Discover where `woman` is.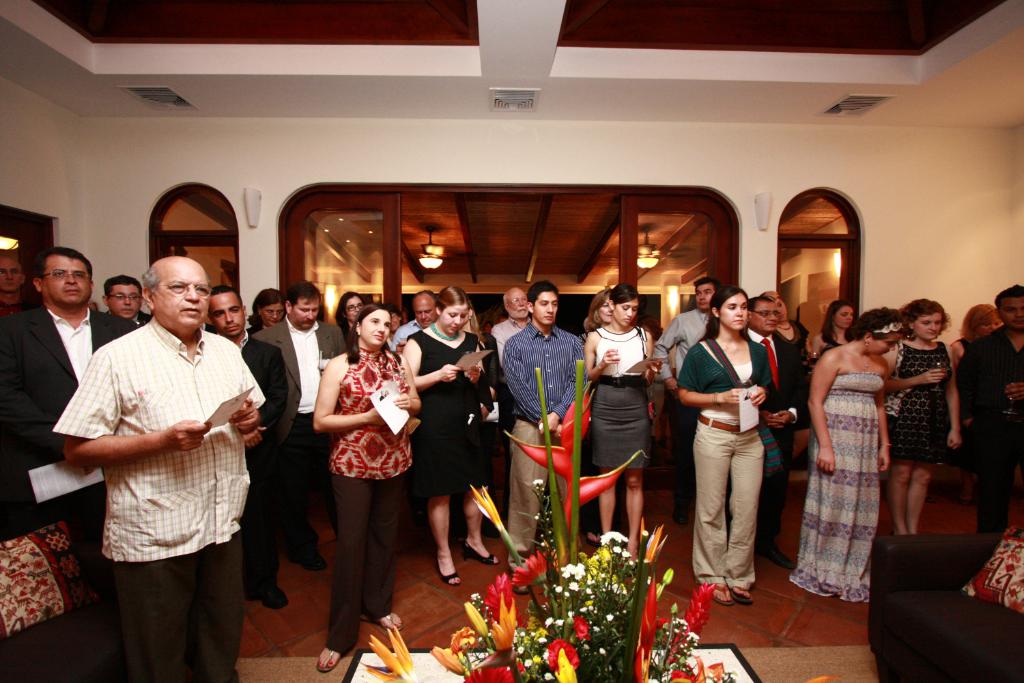
Discovered at [800, 305, 911, 599].
